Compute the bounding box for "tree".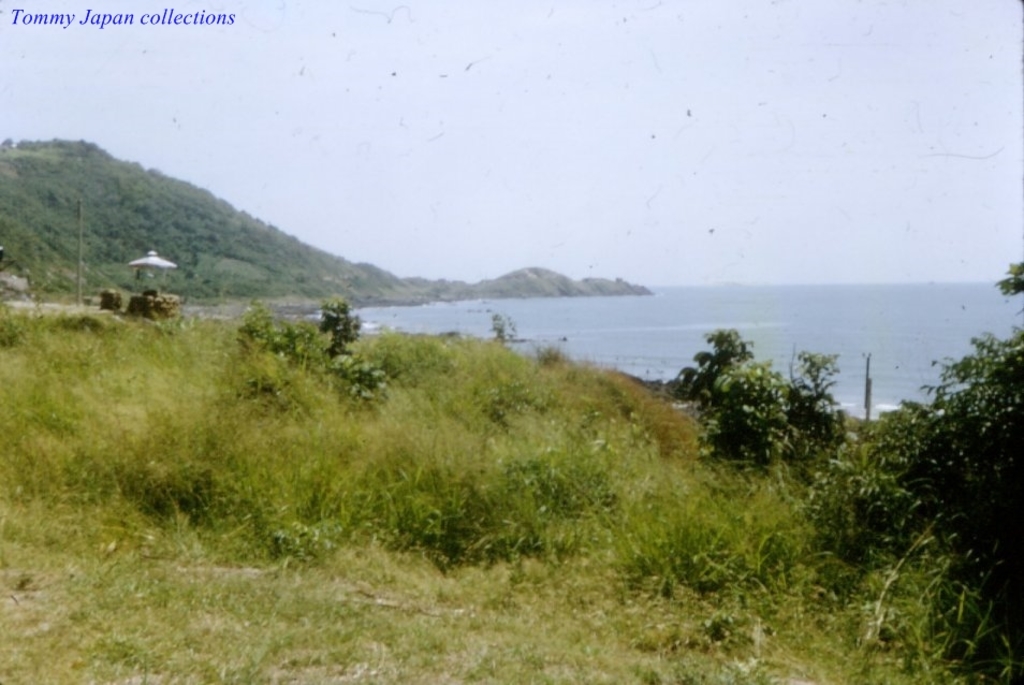
[317,298,370,360].
